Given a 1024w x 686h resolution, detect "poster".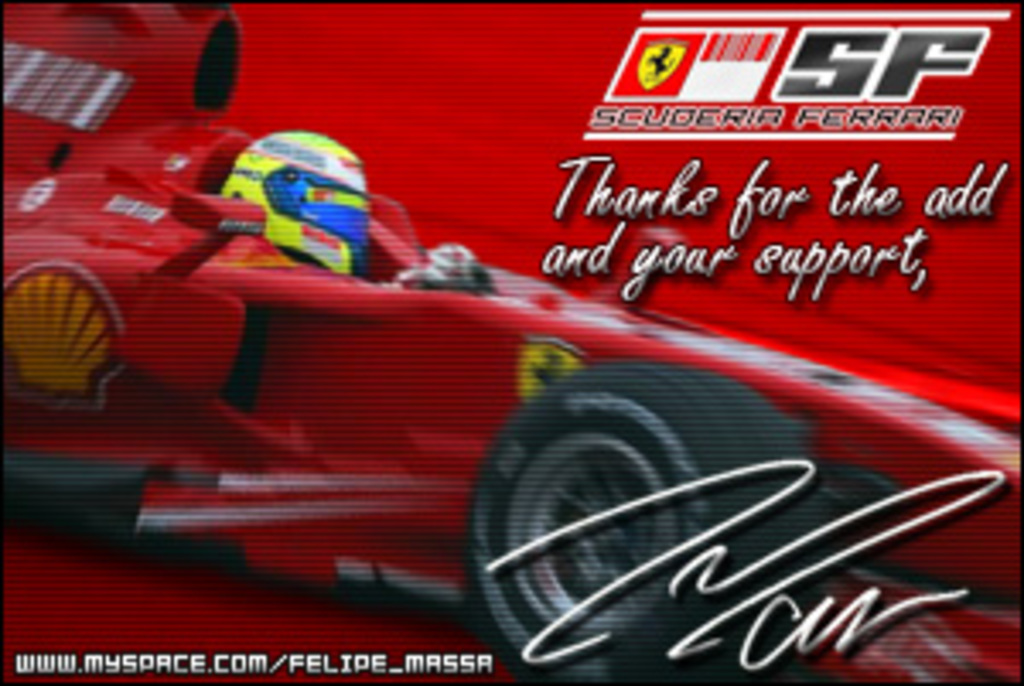
select_region(0, 0, 1021, 683).
